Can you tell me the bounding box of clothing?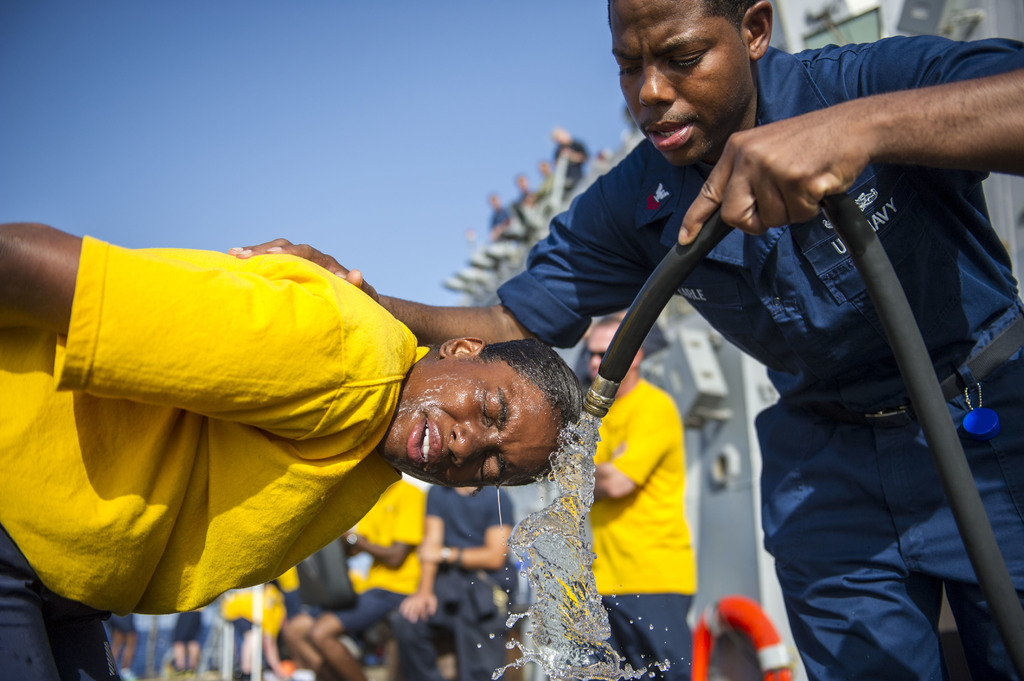
left=174, top=608, right=204, bottom=643.
